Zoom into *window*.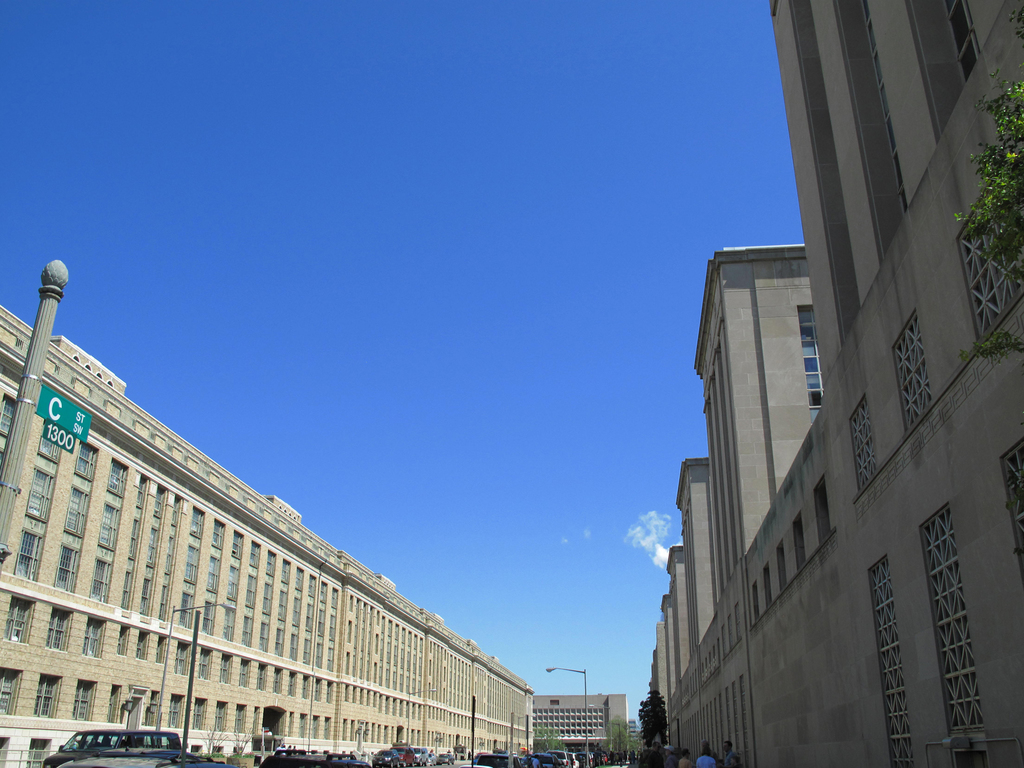
Zoom target: crop(857, 423, 880, 502).
